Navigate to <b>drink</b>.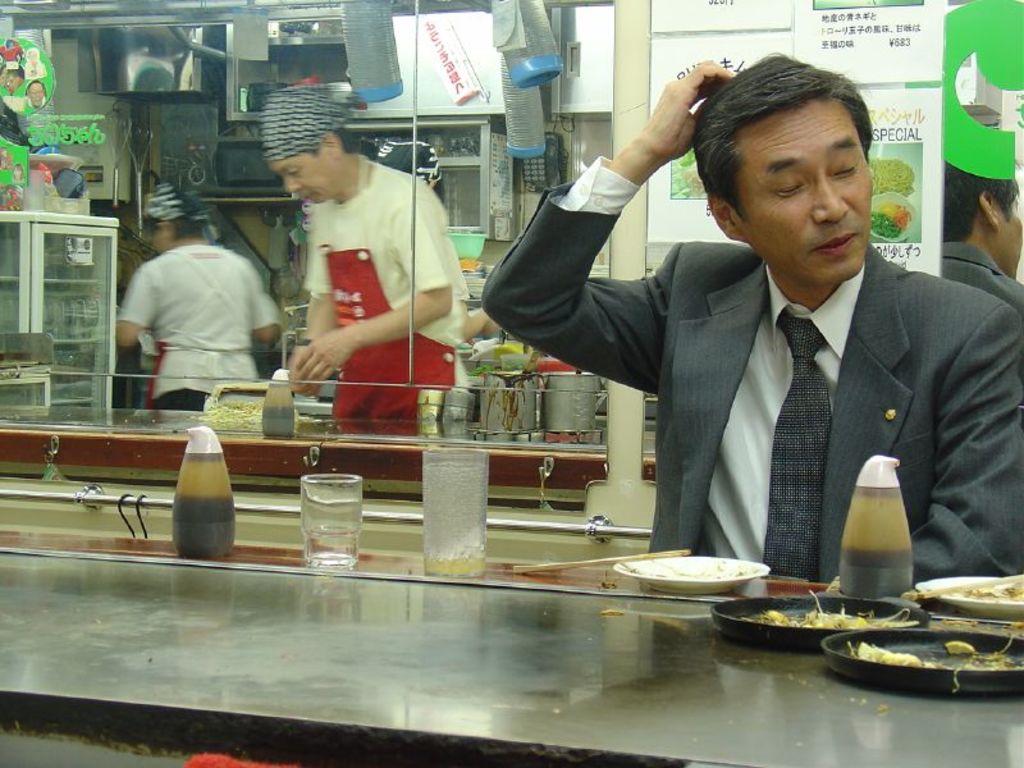
Navigation target: region(301, 479, 366, 570).
